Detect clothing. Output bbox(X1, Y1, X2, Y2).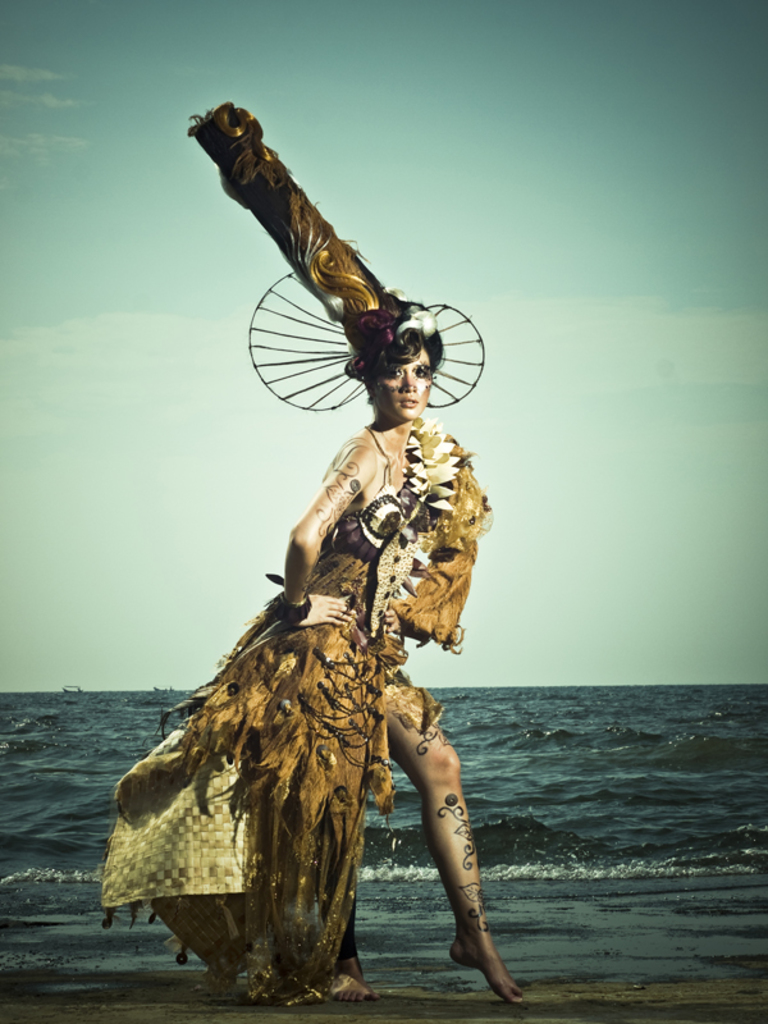
bbox(140, 371, 481, 951).
